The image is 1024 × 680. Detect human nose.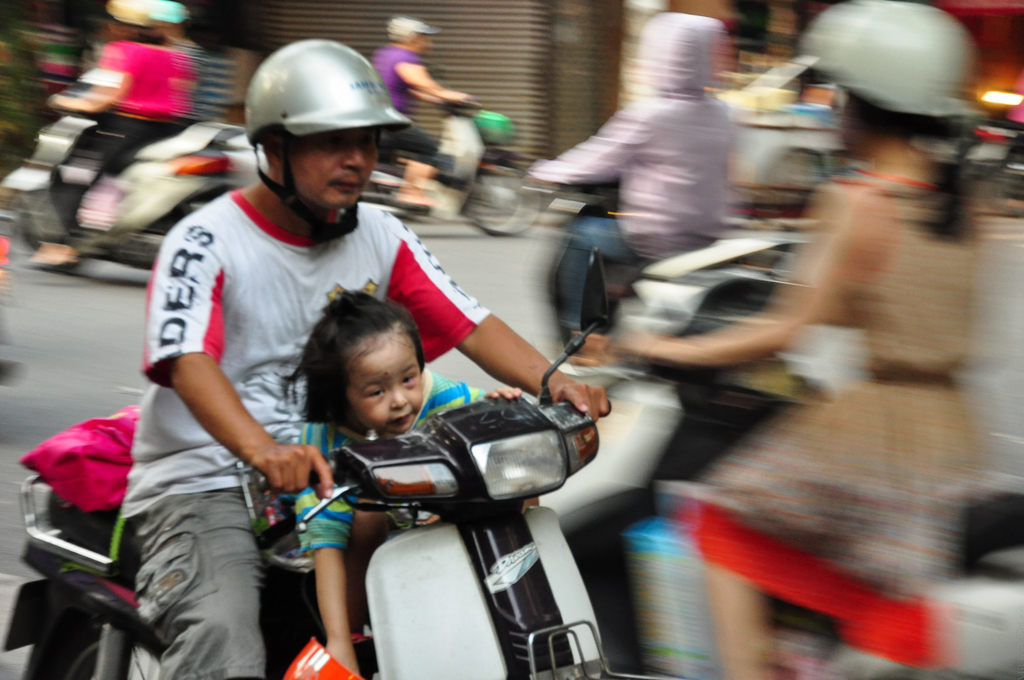
Detection: 390,390,410,408.
